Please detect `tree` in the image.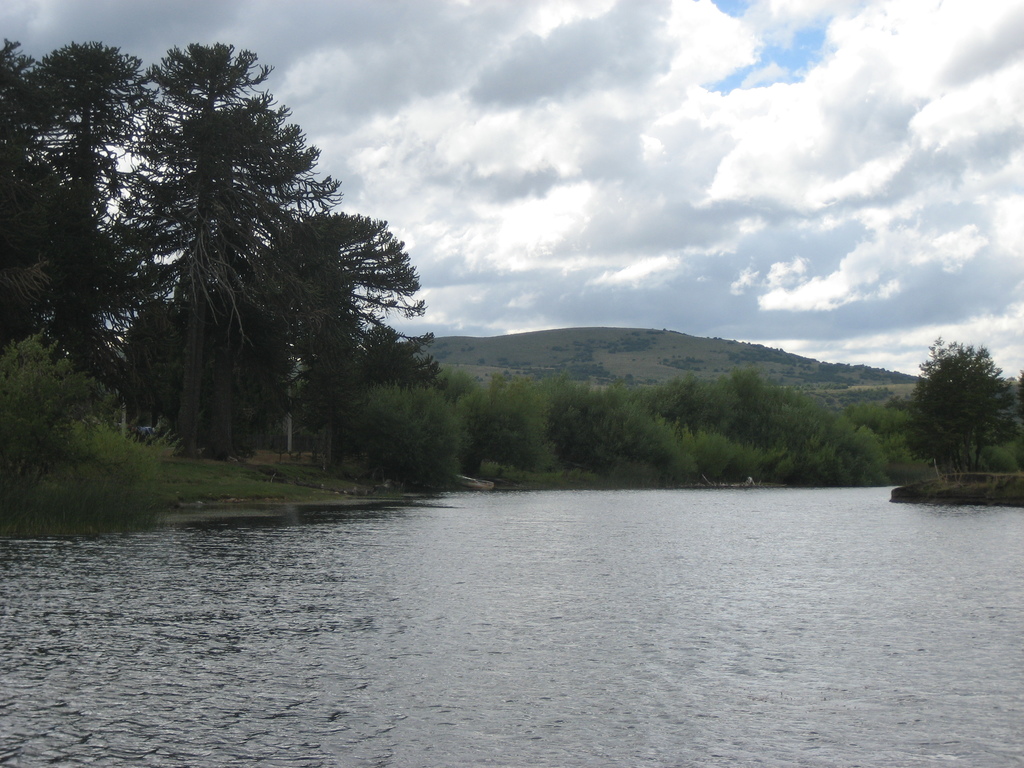
<box>896,332,1023,484</box>.
